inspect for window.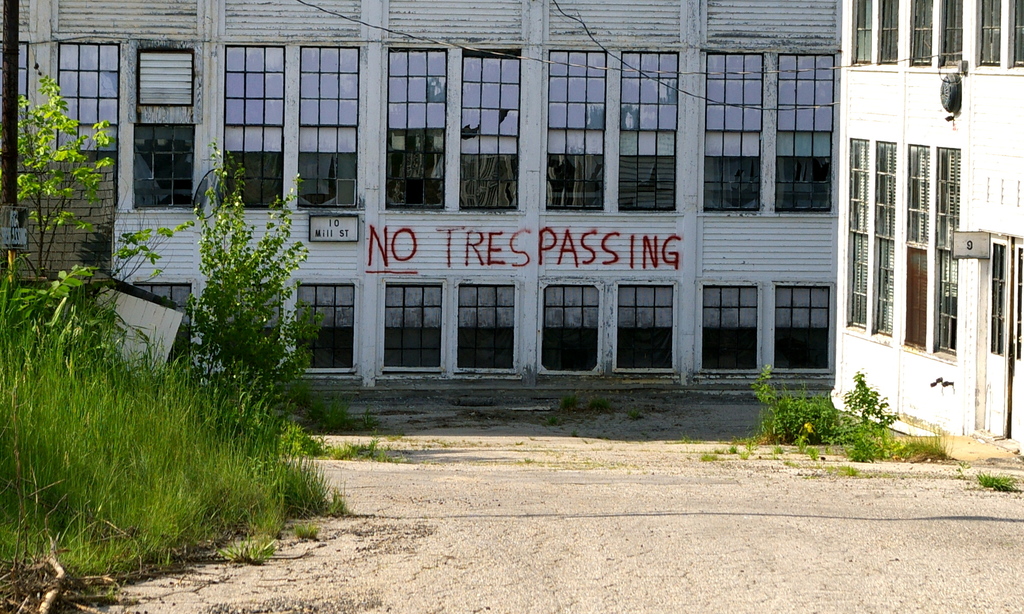
Inspection: 781 54 835 215.
